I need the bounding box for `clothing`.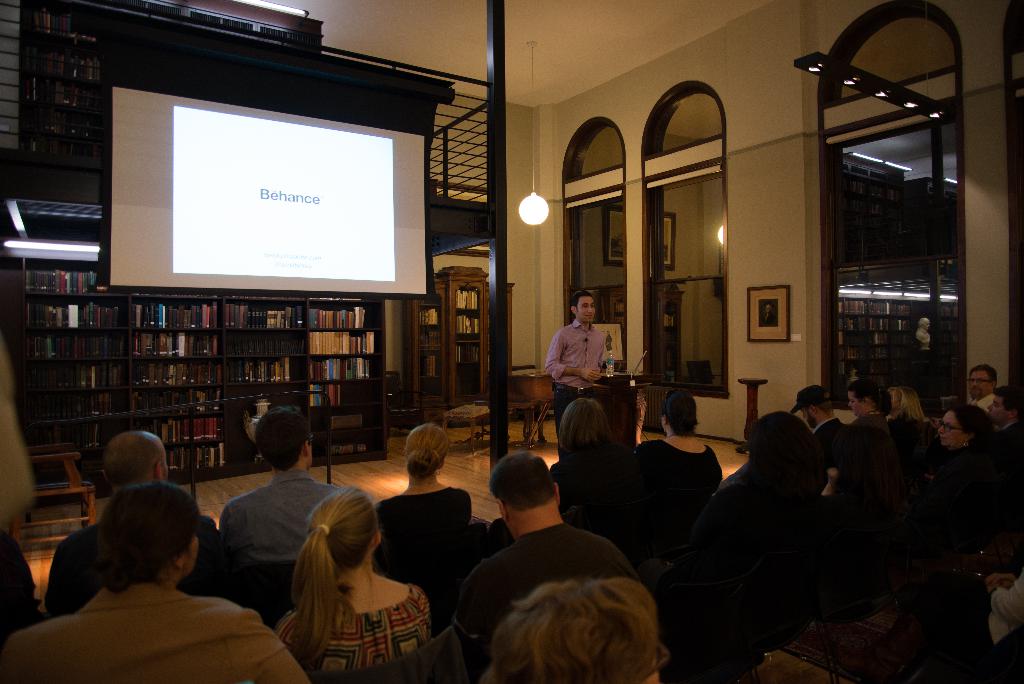
Here it is: rect(216, 472, 340, 551).
